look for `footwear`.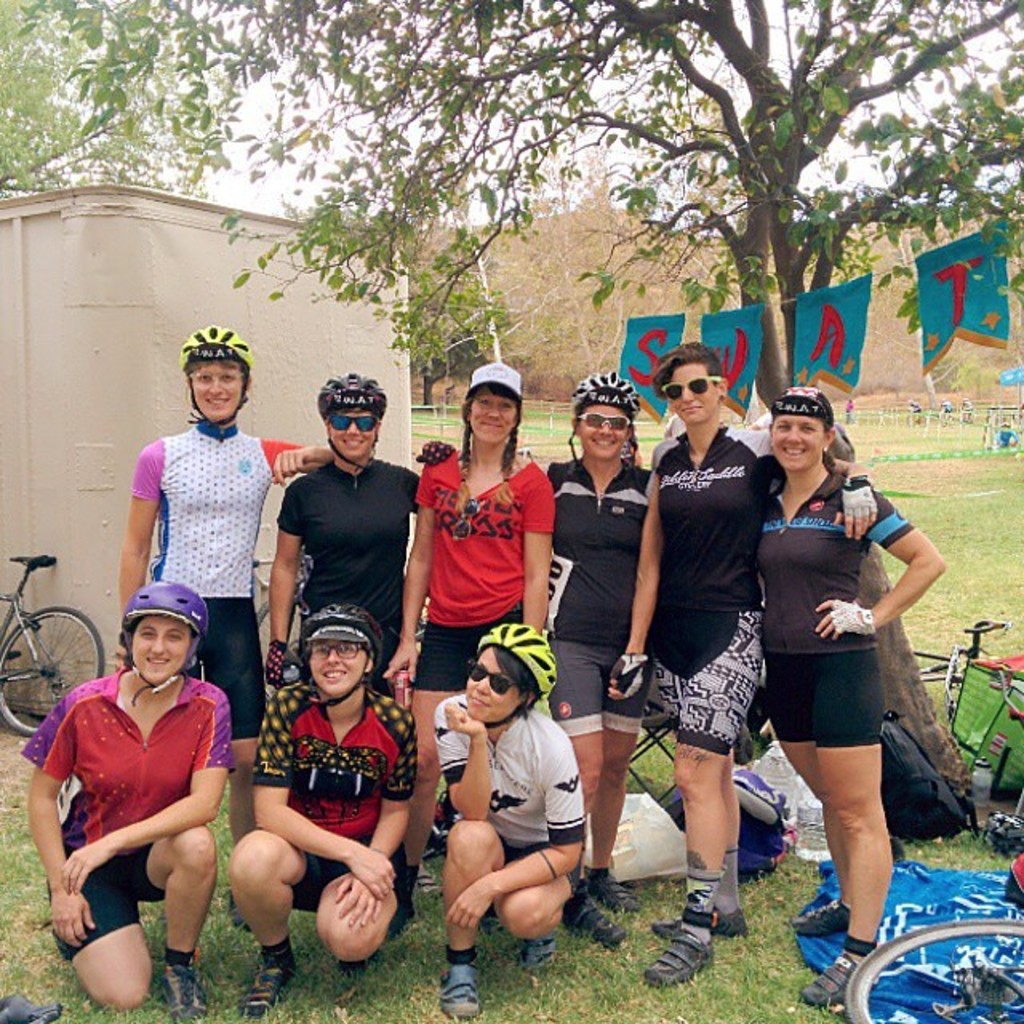
Found: detection(435, 958, 475, 1021).
